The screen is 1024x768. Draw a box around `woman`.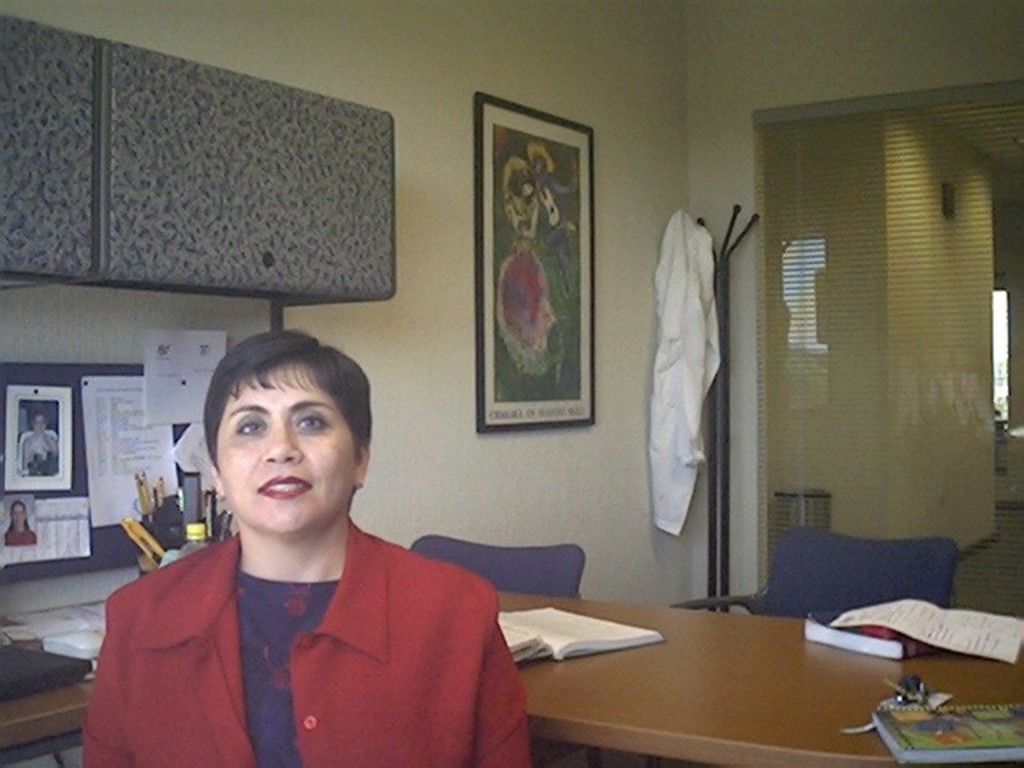
pyautogui.locateOnScreen(80, 330, 538, 767).
